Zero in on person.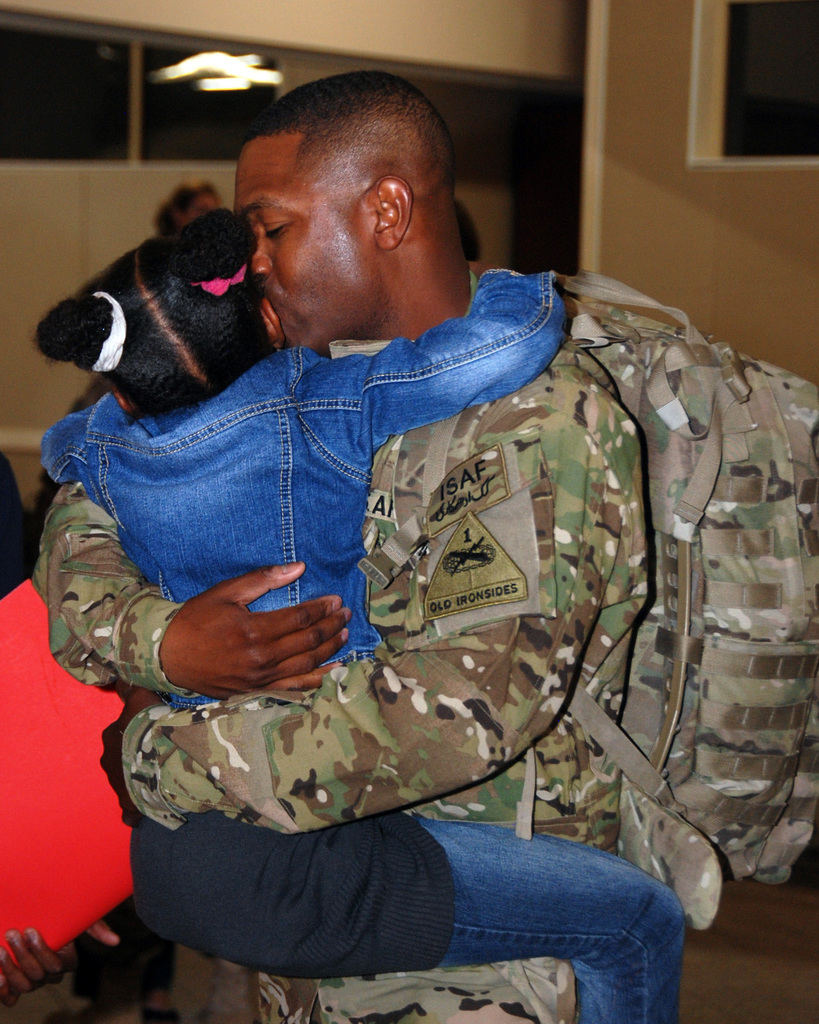
Zeroed in: box(38, 204, 685, 1023).
